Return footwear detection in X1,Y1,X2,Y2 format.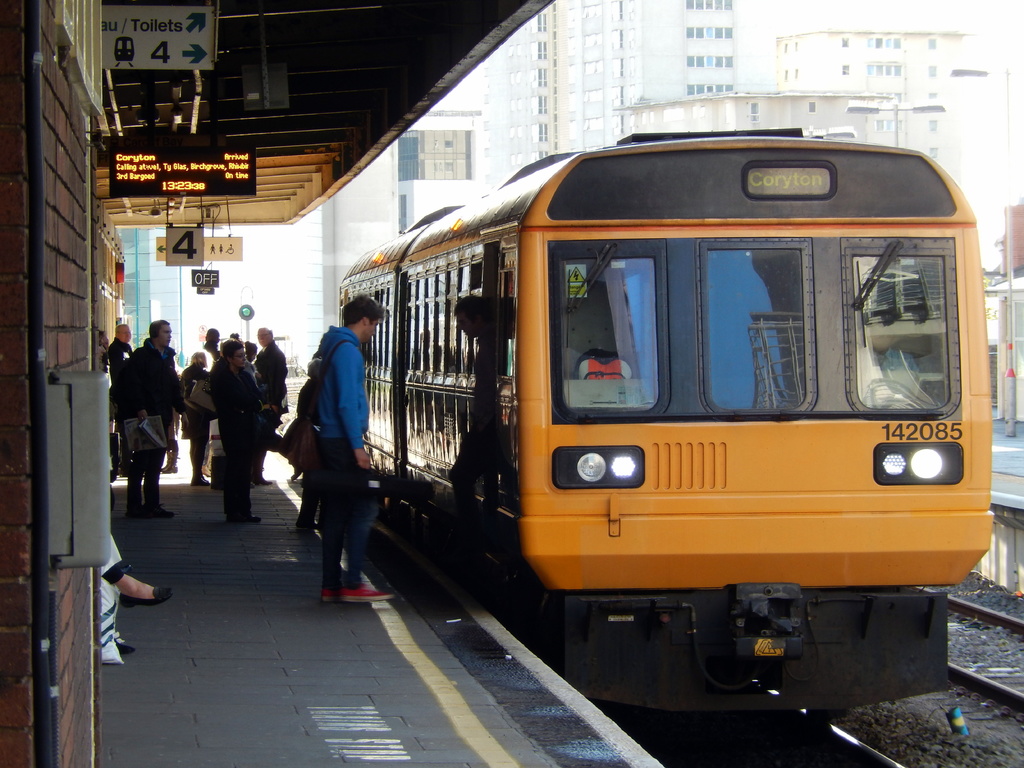
124,504,150,519.
